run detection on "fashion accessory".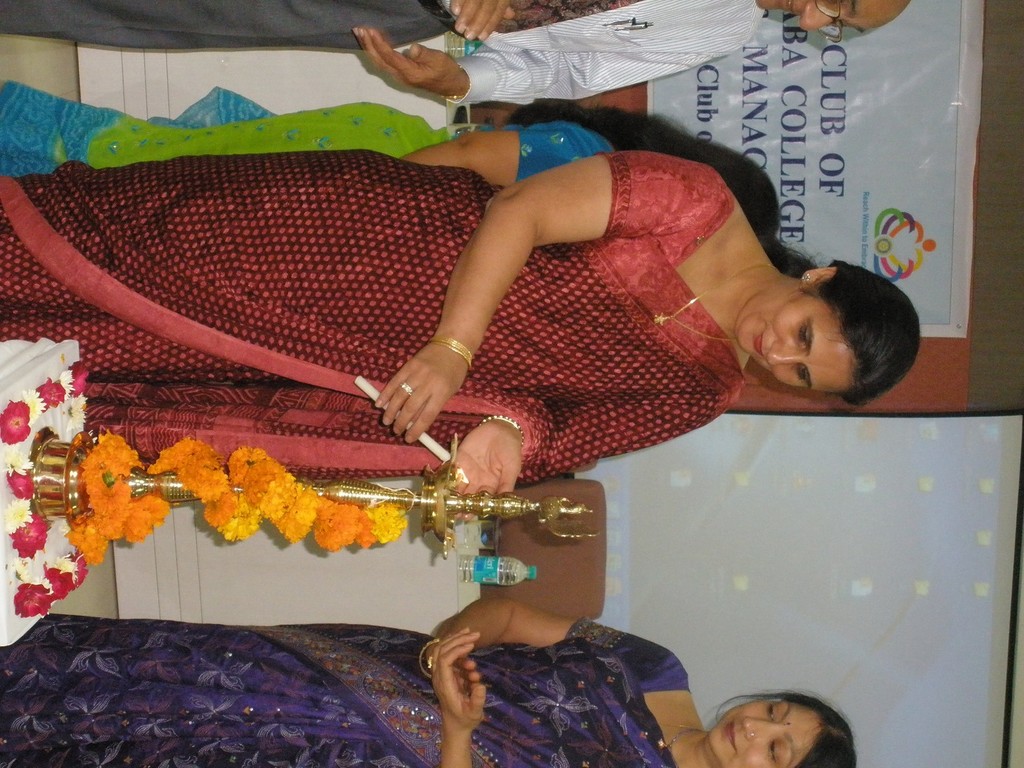
Result: <box>748,730,760,741</box>.
